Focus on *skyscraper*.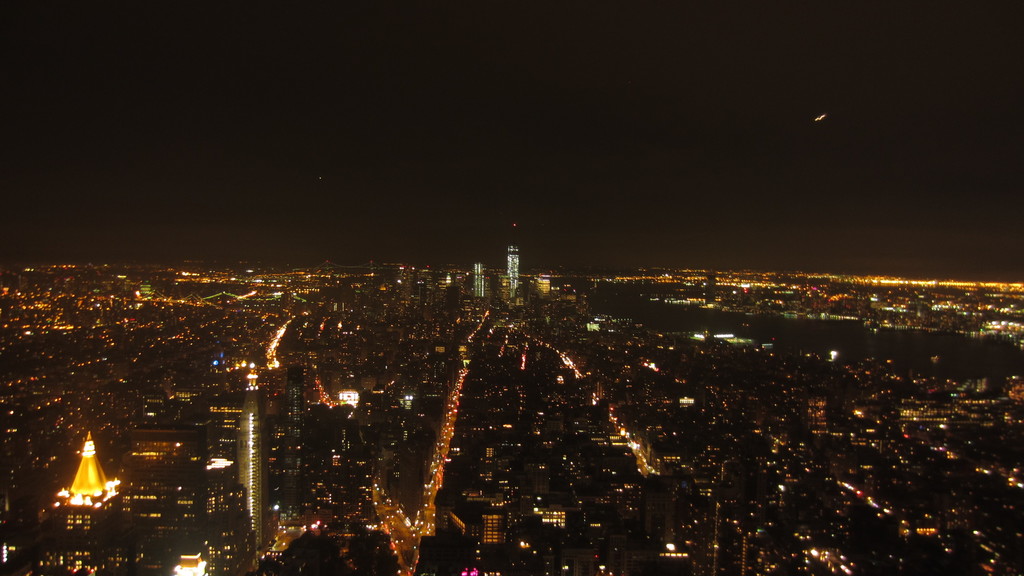
Focused at bbox=(279, 364, 301, 460).
